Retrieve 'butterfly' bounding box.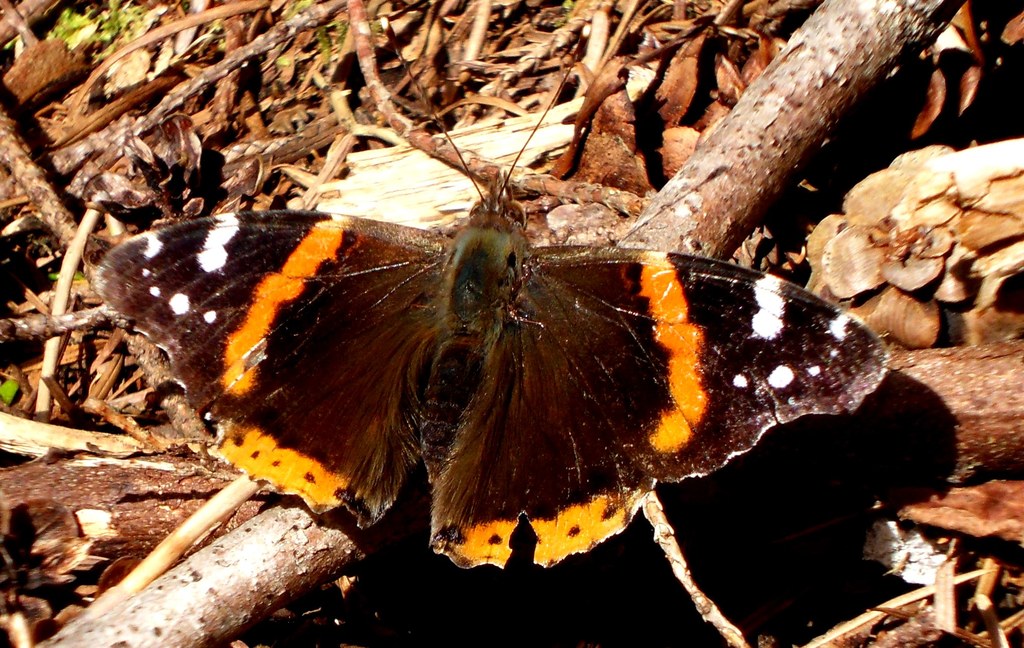
Bounding box: left=106, top=99, right=913, bottom=583.
